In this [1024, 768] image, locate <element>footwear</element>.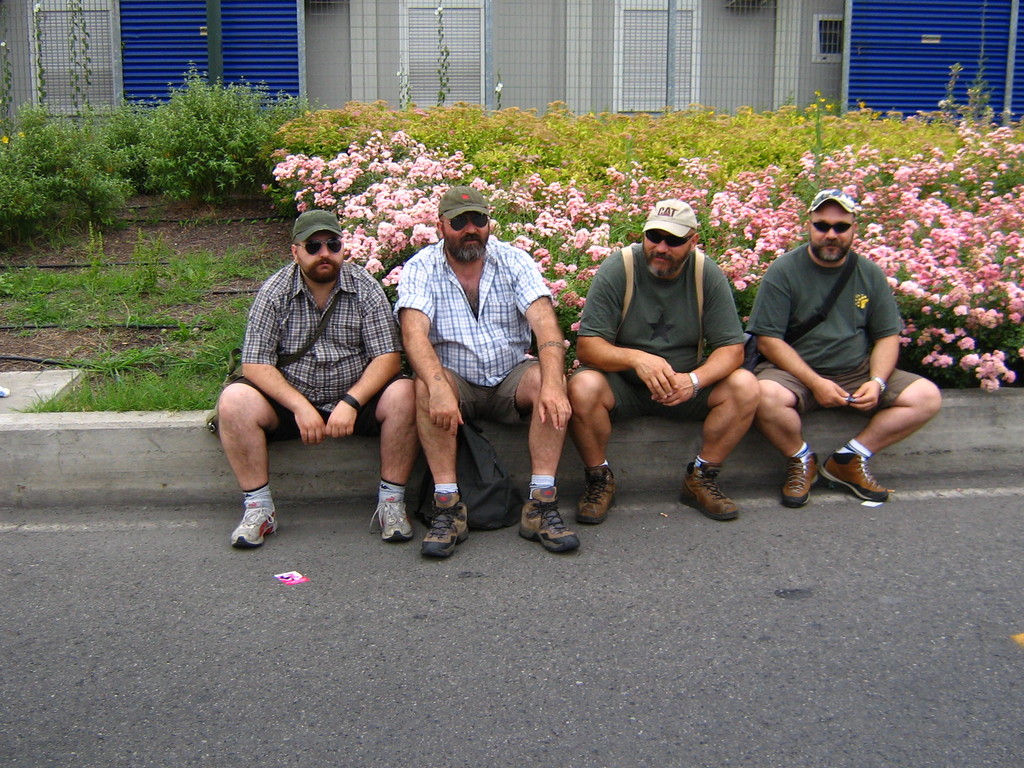
Bounding box: 420,487,468,554.
